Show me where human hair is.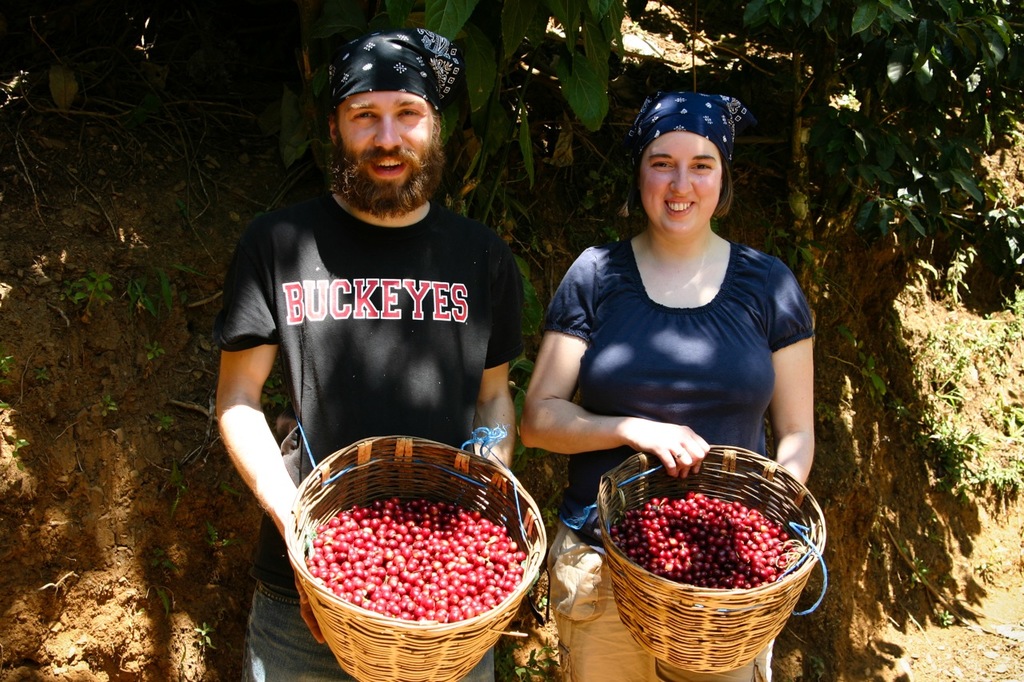
human hair is at bbox(330, 105, 441, 150).
